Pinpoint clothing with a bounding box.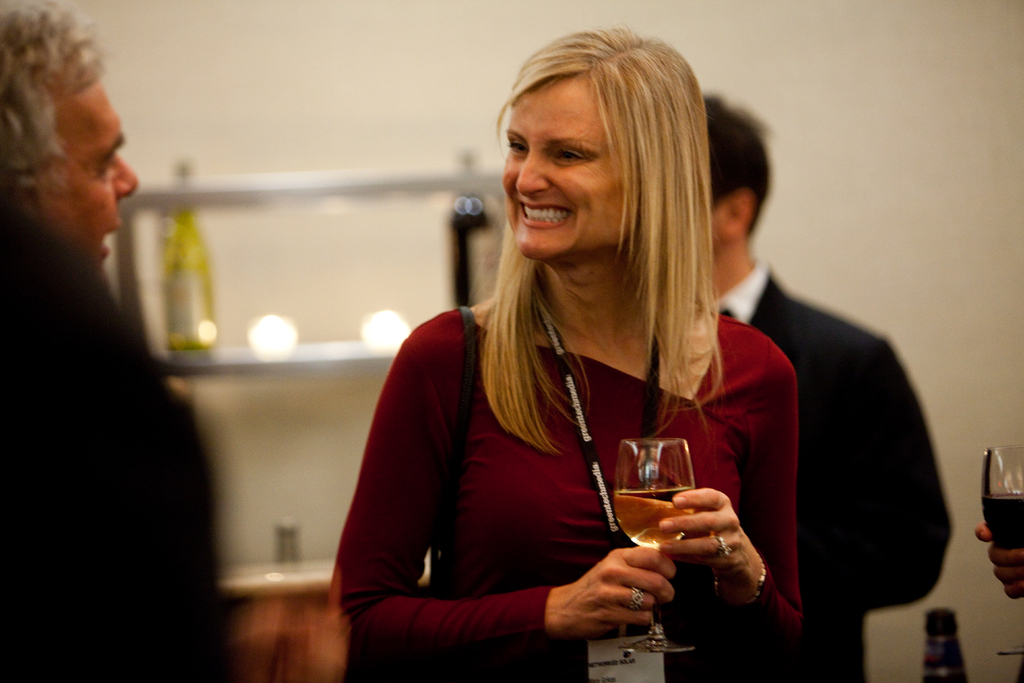
0,193,214,682.
